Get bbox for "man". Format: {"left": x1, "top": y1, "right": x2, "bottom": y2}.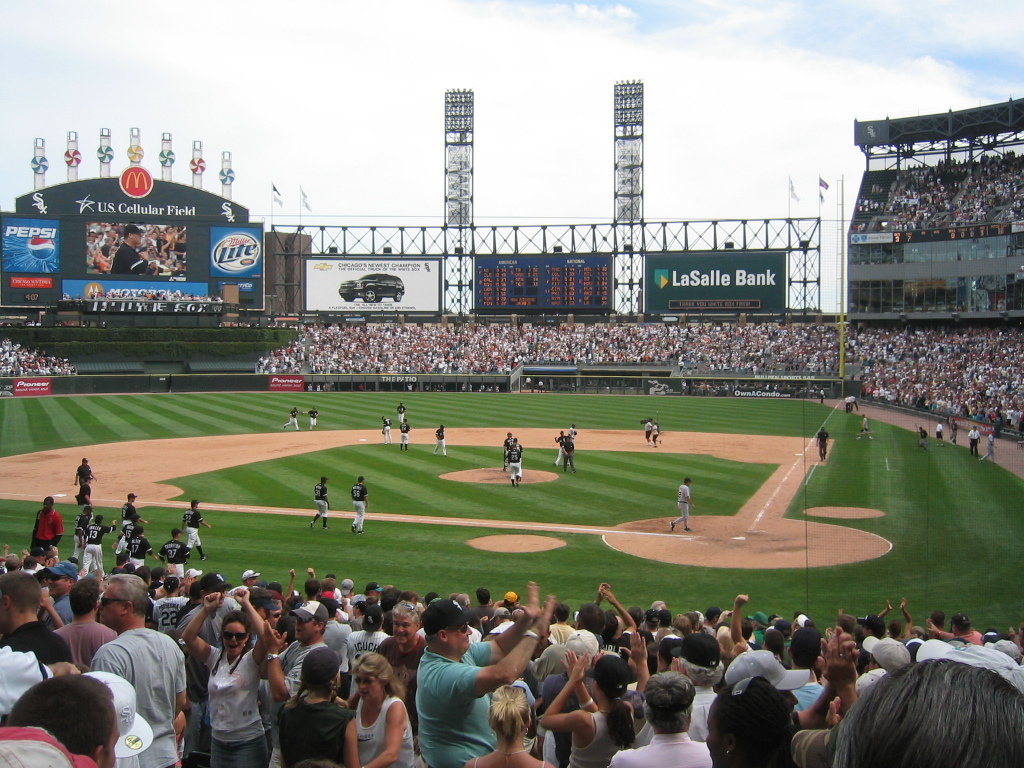
{"left": 68, "top": 476, "right": 190, "bottom": 573}.
